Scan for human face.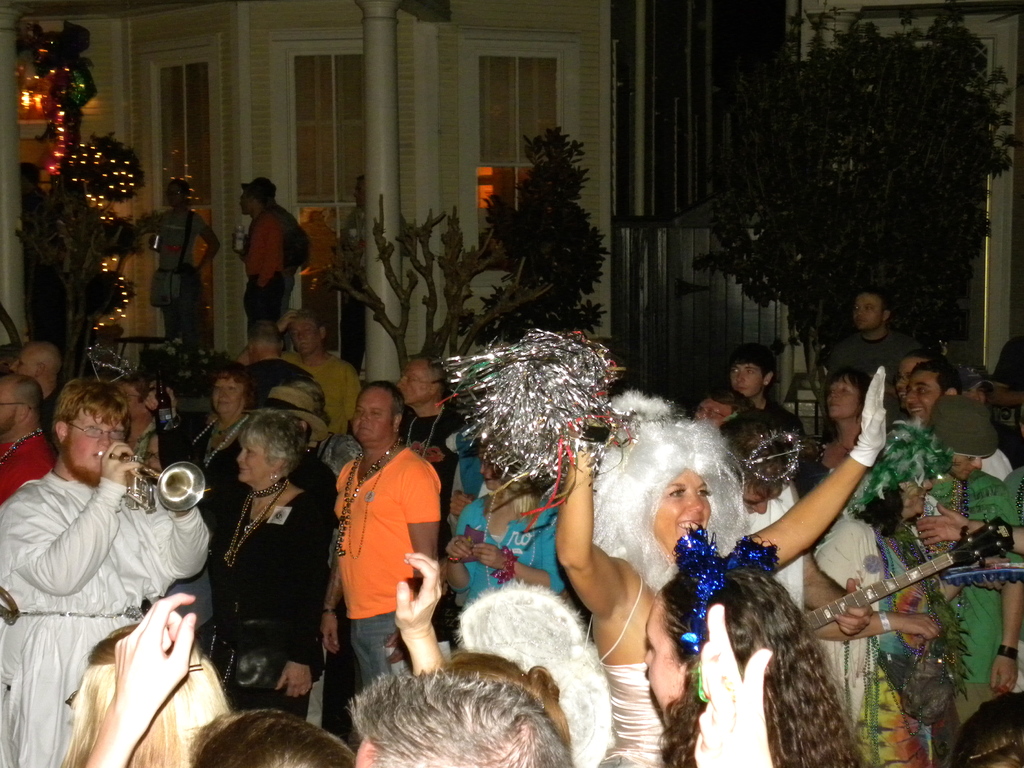
Scan result: <bbox>289, 316, 321, 355</bbox>.
